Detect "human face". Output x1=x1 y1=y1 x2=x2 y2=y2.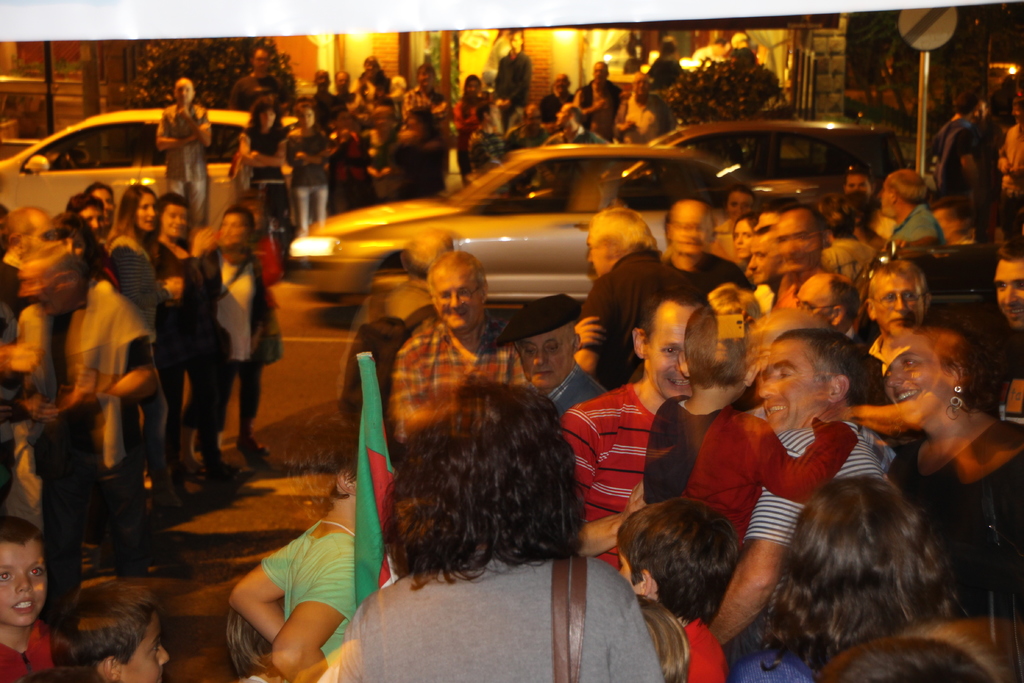
x1=134 y1=193 x2=156 y2=229.
